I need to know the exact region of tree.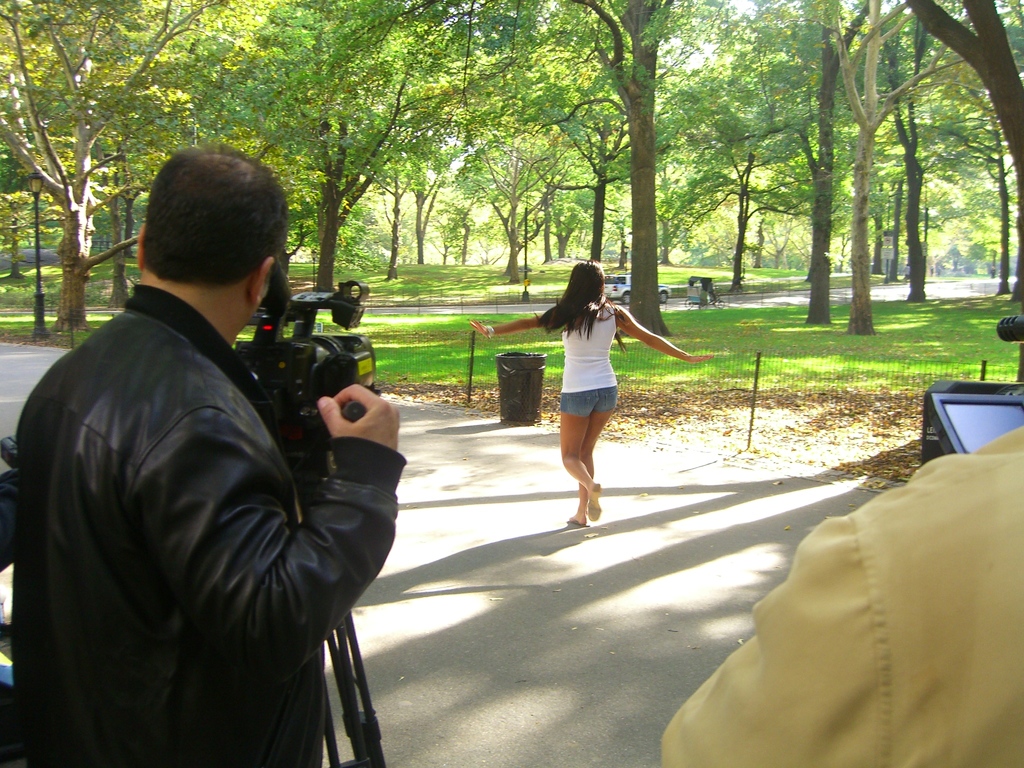
Region: (174, 2, 474, 298).
